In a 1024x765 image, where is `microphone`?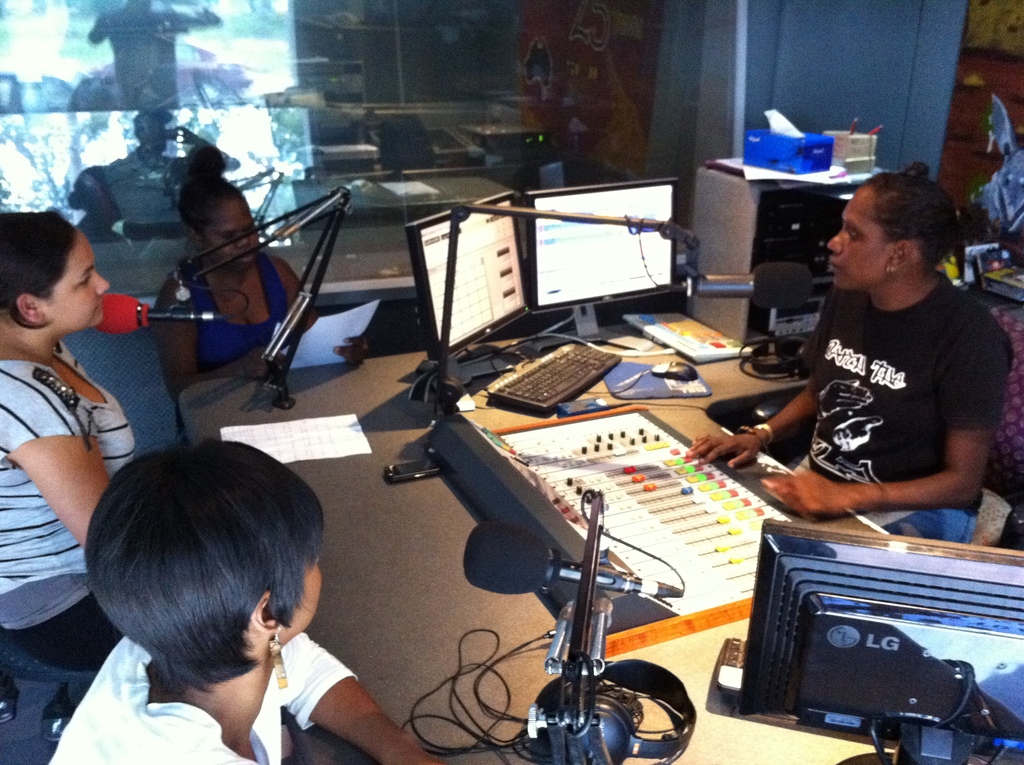
x1=95 y1=294 x2=230 y2=329.
